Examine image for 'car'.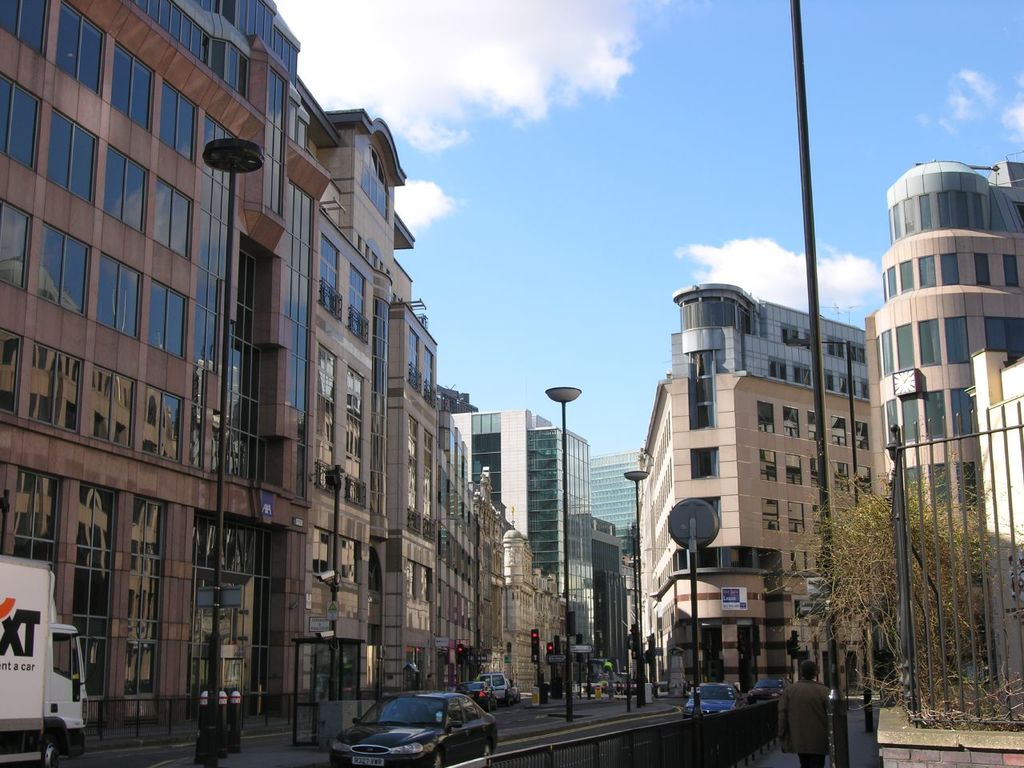
Examination result: 750/678/790/702.
